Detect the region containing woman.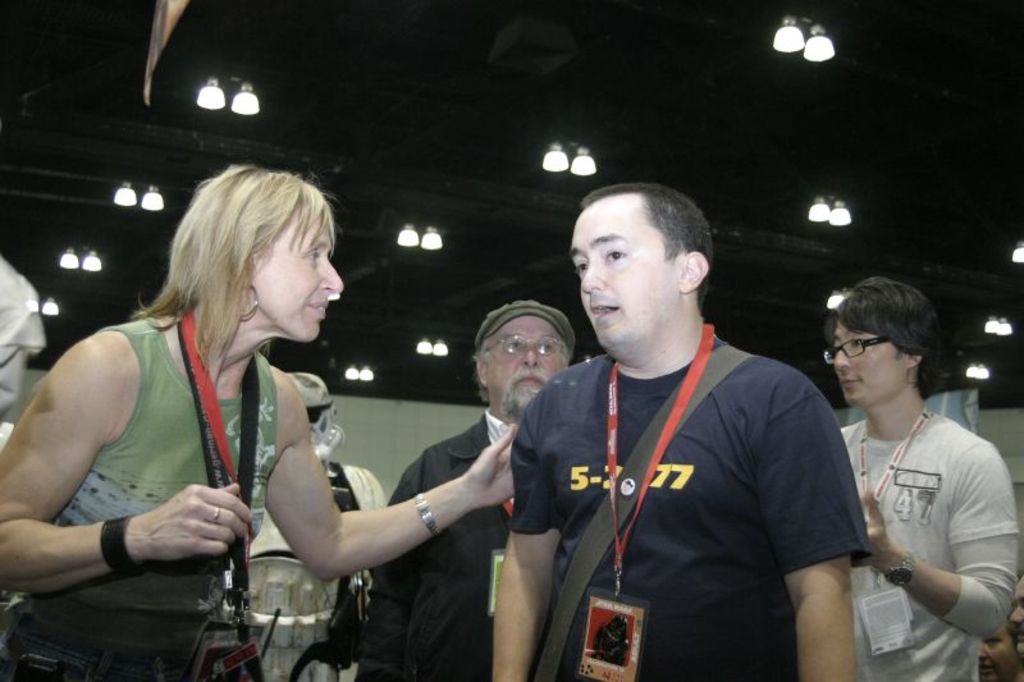
{"x1": 31, "y1": 159, "x2": 392, "y2": 672}.
